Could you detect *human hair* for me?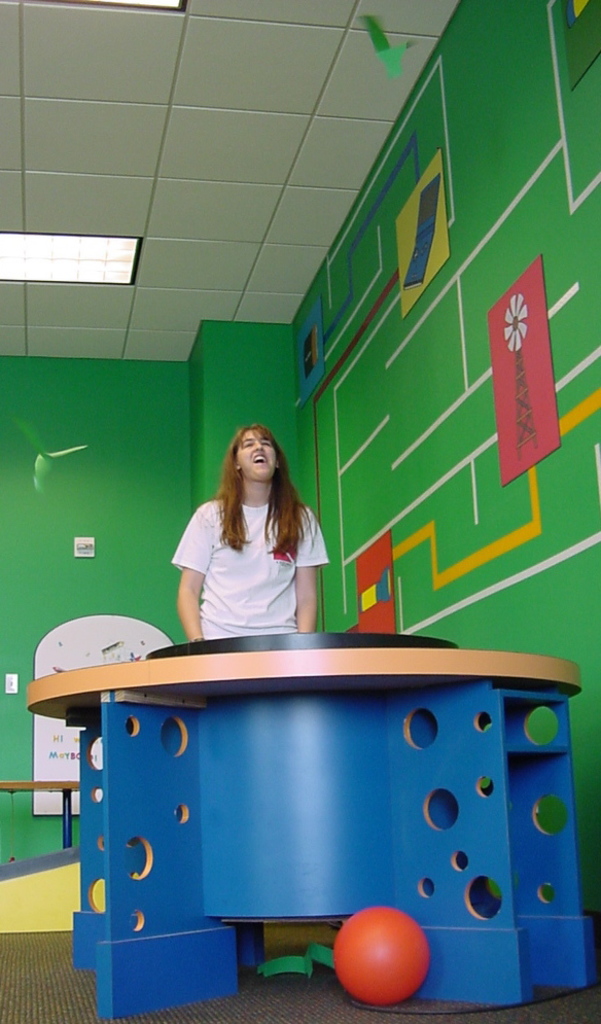
Detection result: l=213, t=424, r=297, b=537.
